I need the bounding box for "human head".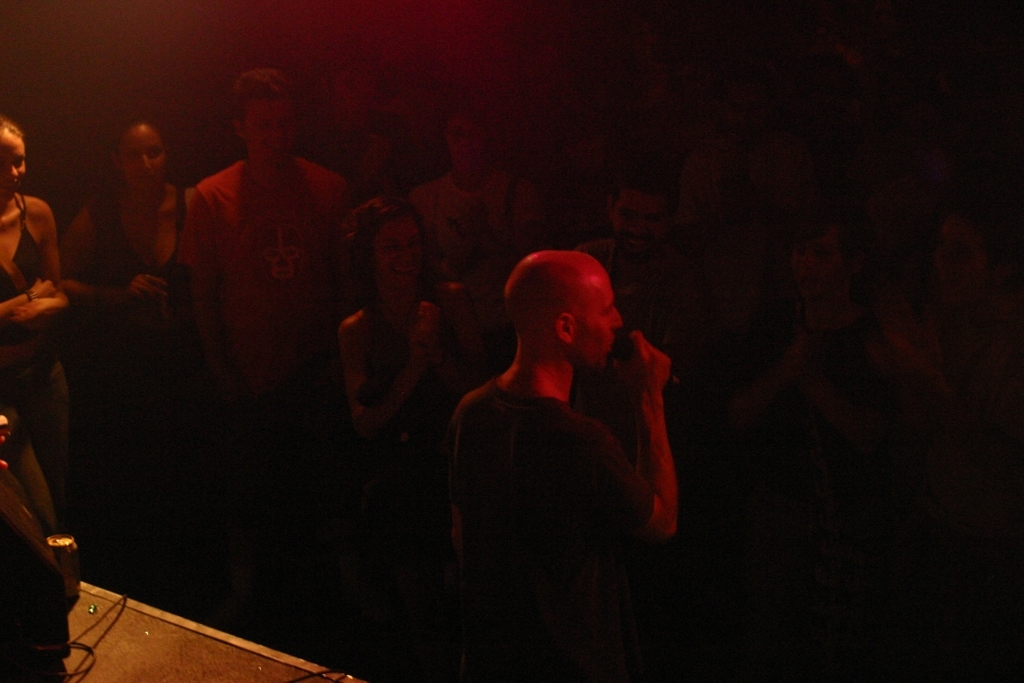
Here it is: x1=341 y1=193 x2=427 y2=298.
